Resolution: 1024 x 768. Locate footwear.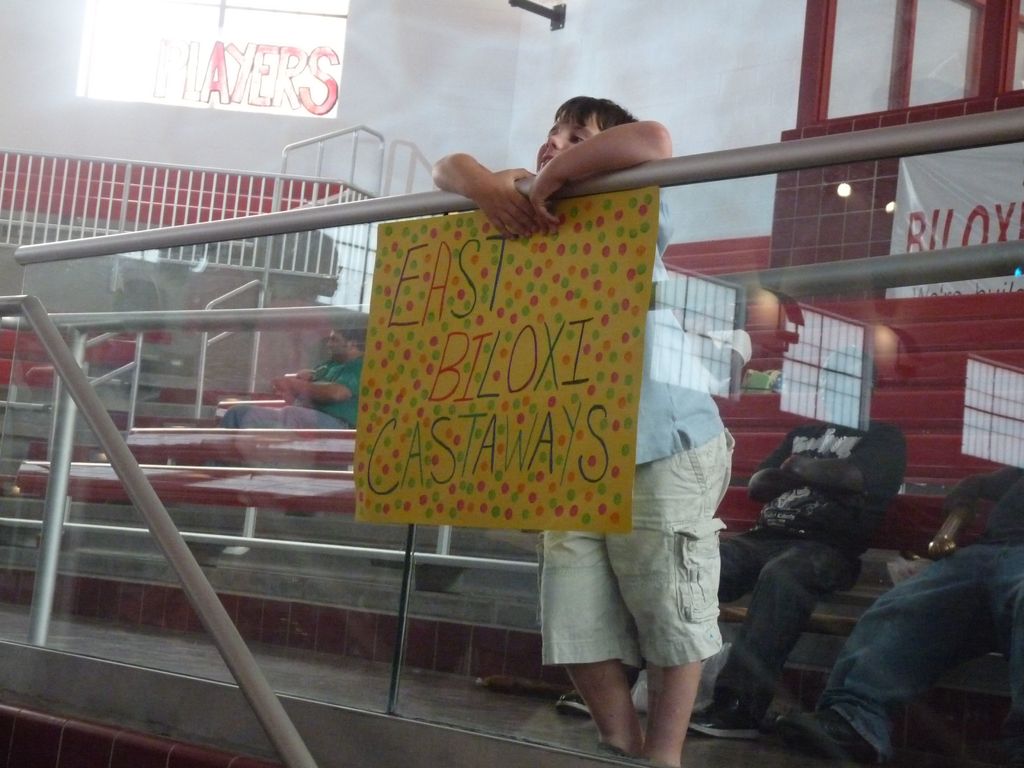
select_region(556, 683, 596, 726).
